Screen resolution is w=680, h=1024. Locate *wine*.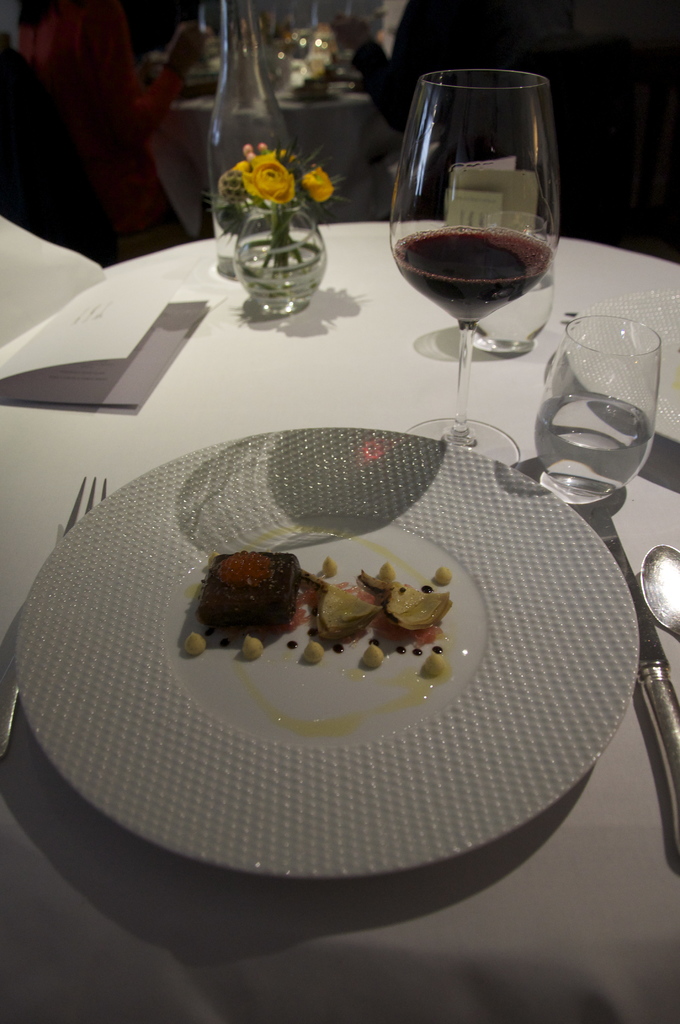
bbox=(397, 70, 559, 344).
